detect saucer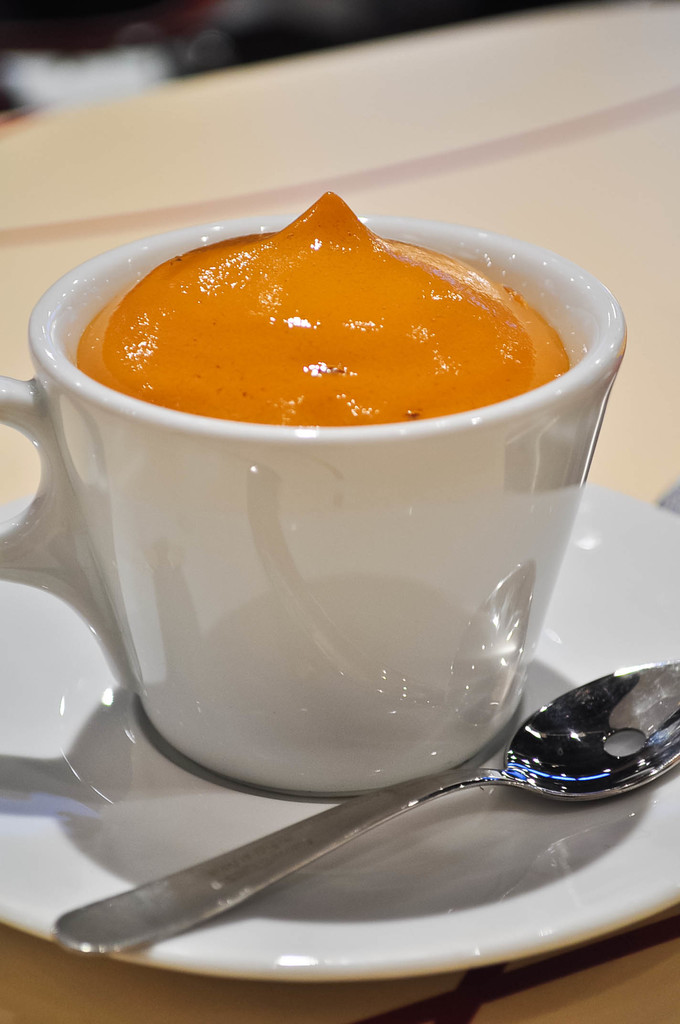
[x1=1, y1=484, x2=679, y2=982]
